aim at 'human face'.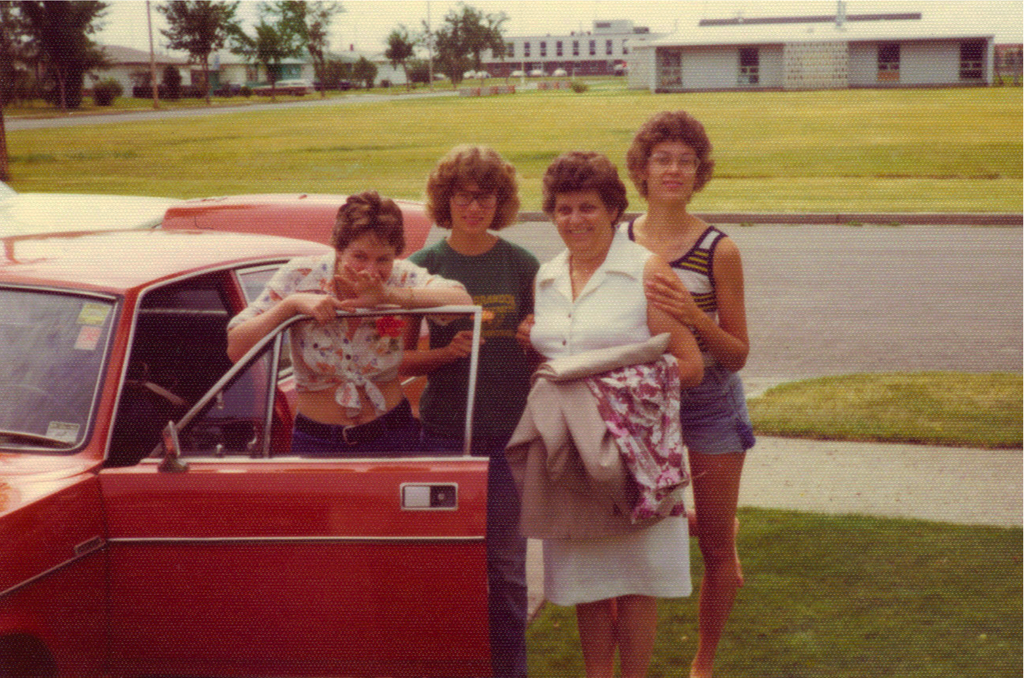
Aimed at crop(336, 235, 396, 298).
